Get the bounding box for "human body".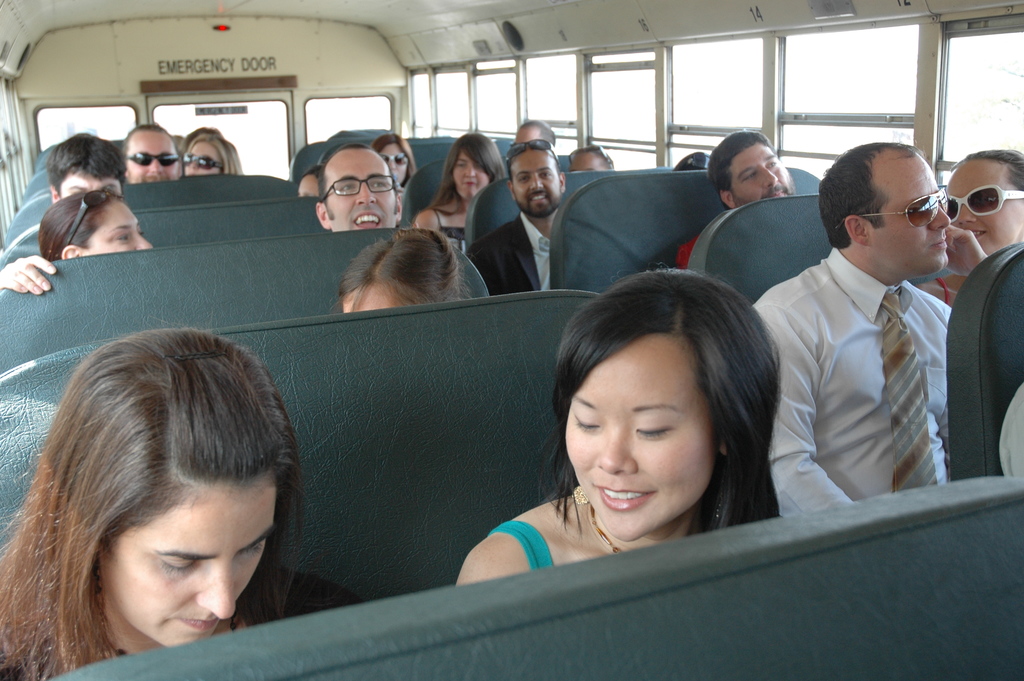
758,159,982,537.
